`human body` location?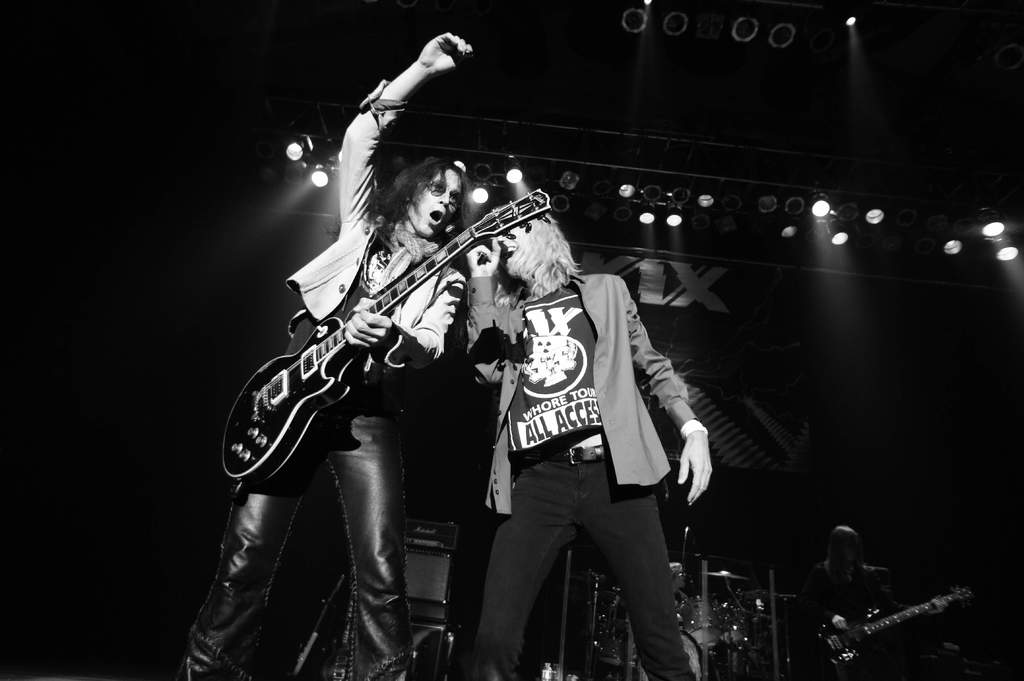
{"x1": 794, "y1": 522, "x2": 880, "y2": 680}
